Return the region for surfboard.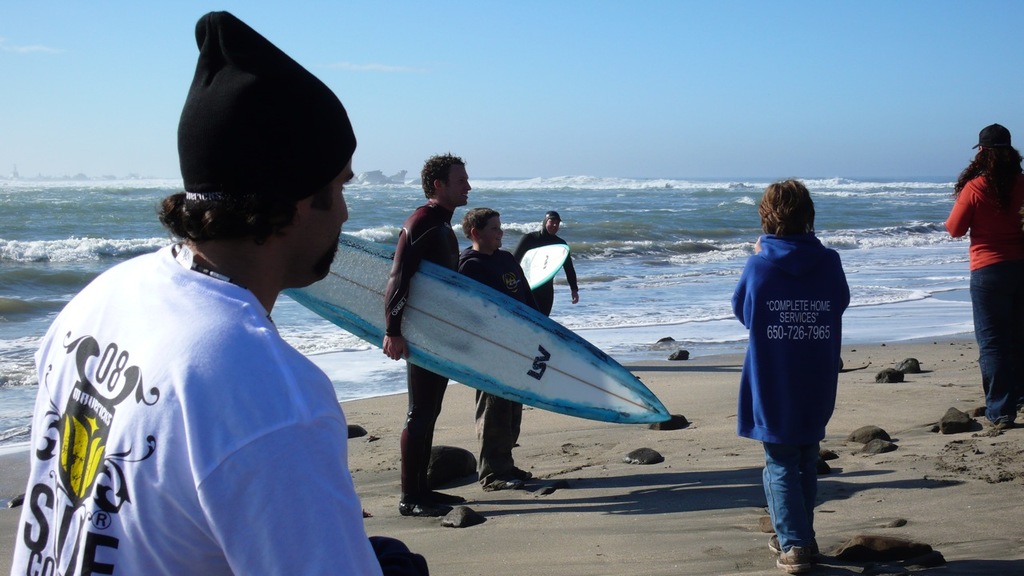
bbox=(275, 234, 673, 424).
